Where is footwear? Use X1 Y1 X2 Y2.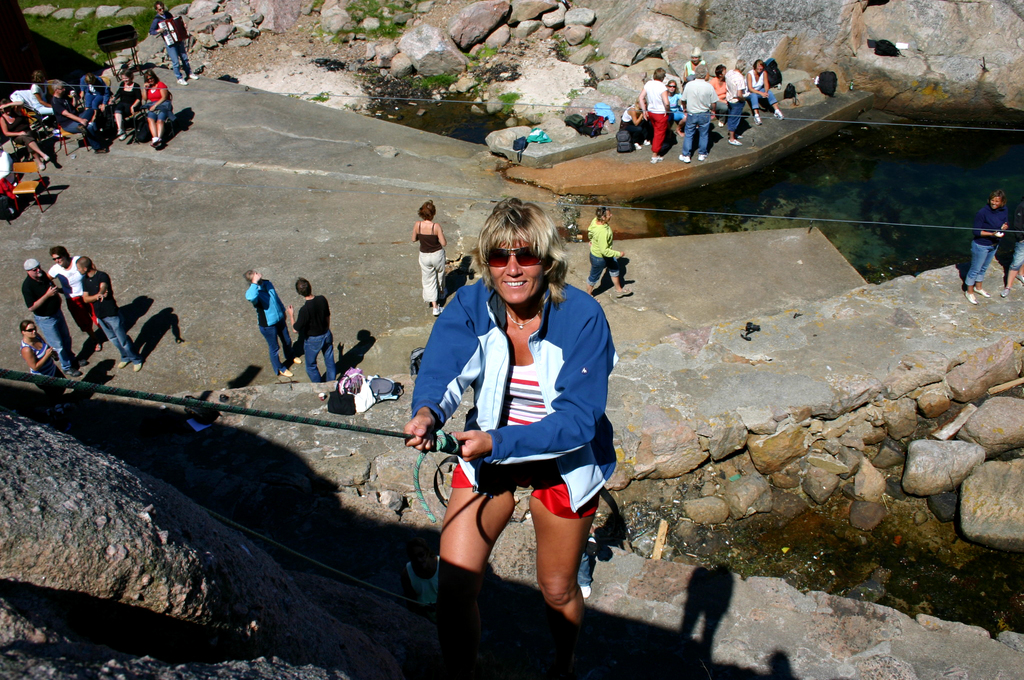
71 353 86 368.
